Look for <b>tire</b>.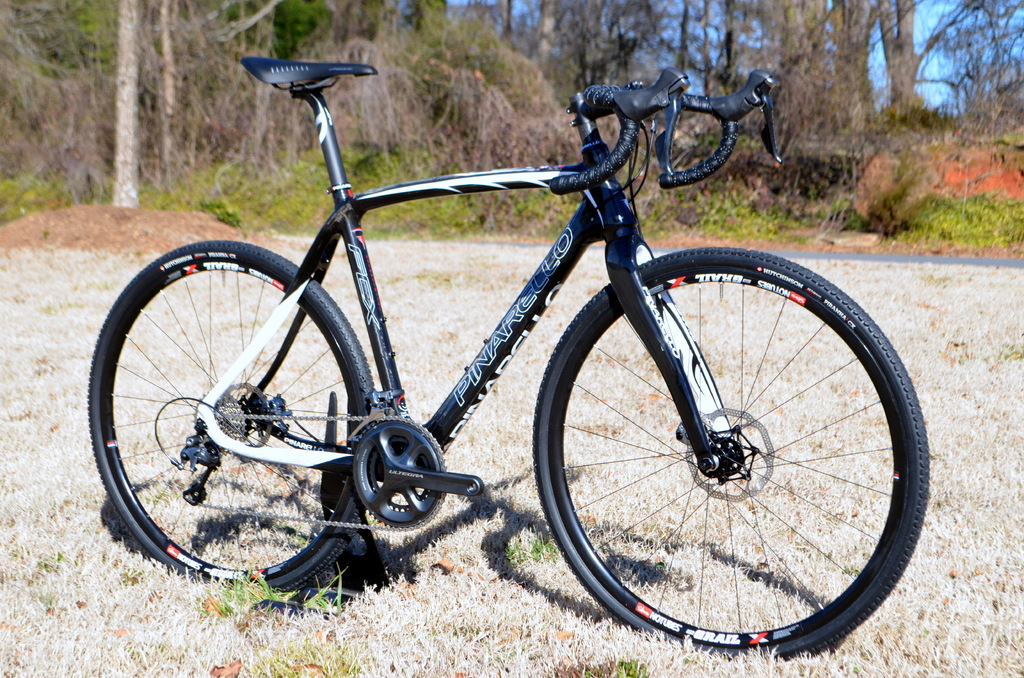
Found: box(87, 241, 381, 591).
